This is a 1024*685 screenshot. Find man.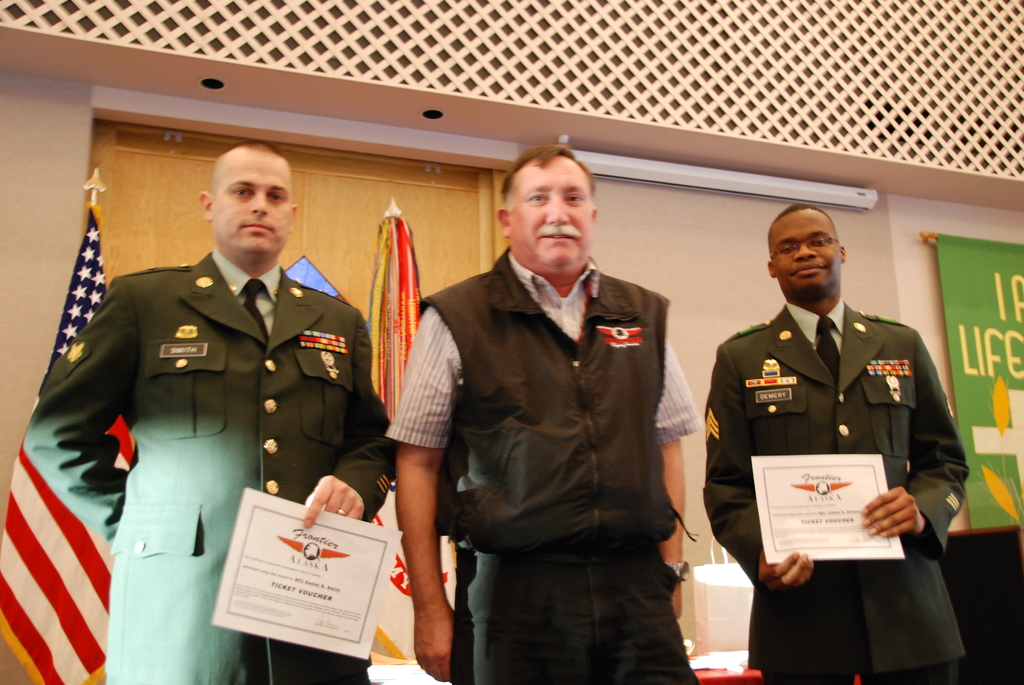
Bounding box: [left=703, top=199, right=973, bottom=684].
